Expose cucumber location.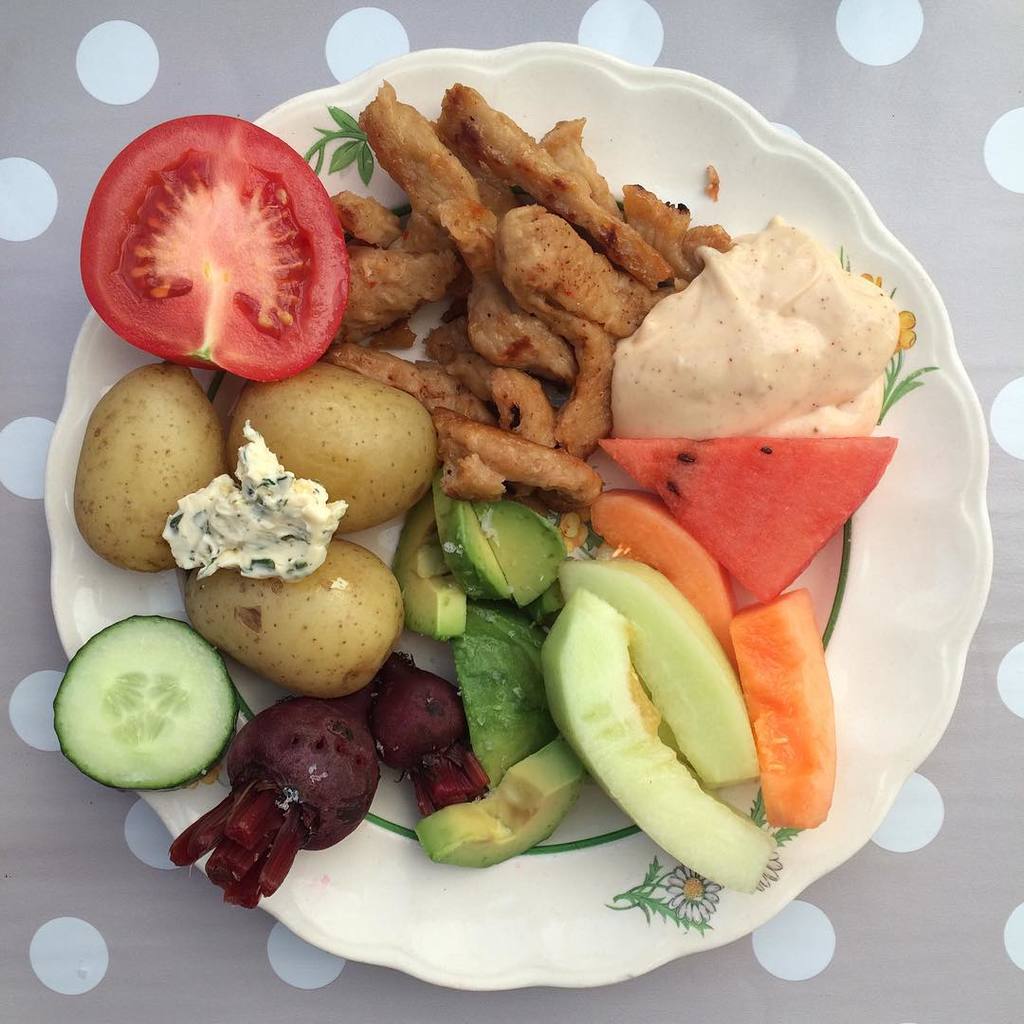
Exposed at bbox=[53, 613, 239, 794].
